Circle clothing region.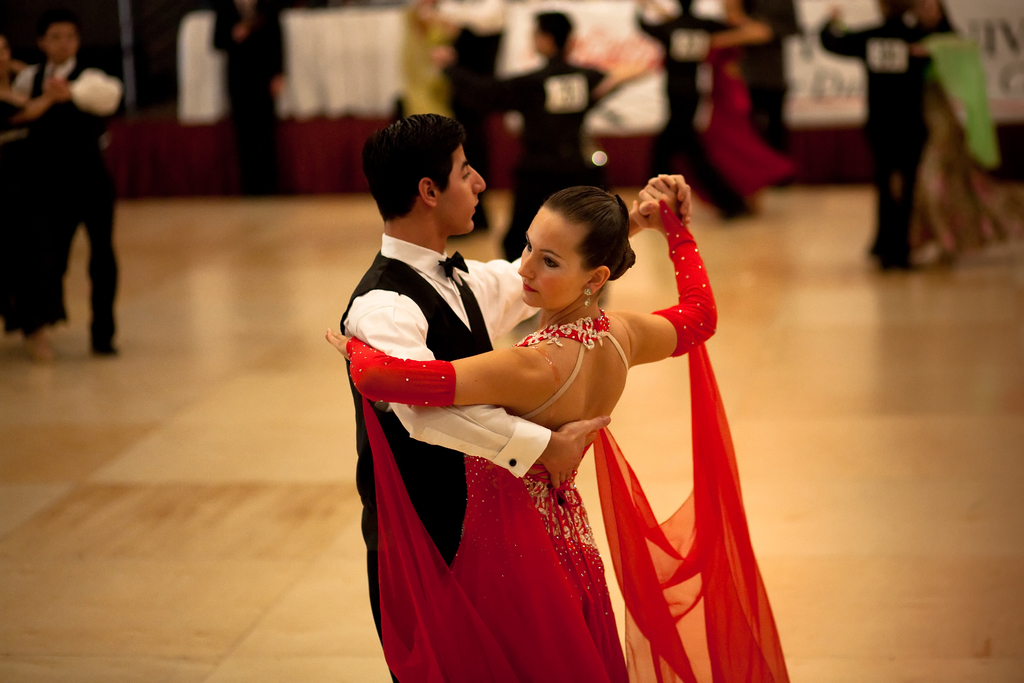
Region: <bbox>913, 30, 1012, 250</bbox>.
